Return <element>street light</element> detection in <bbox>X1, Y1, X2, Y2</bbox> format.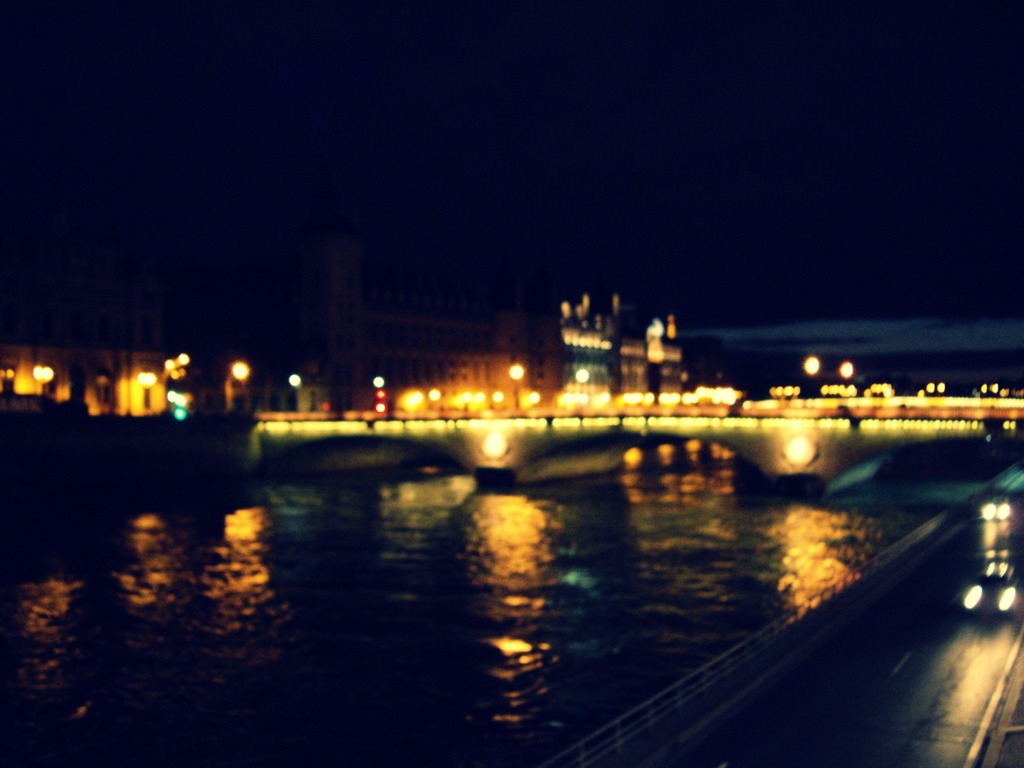
<bbox>506, 361, 524, 409</bbox>.
